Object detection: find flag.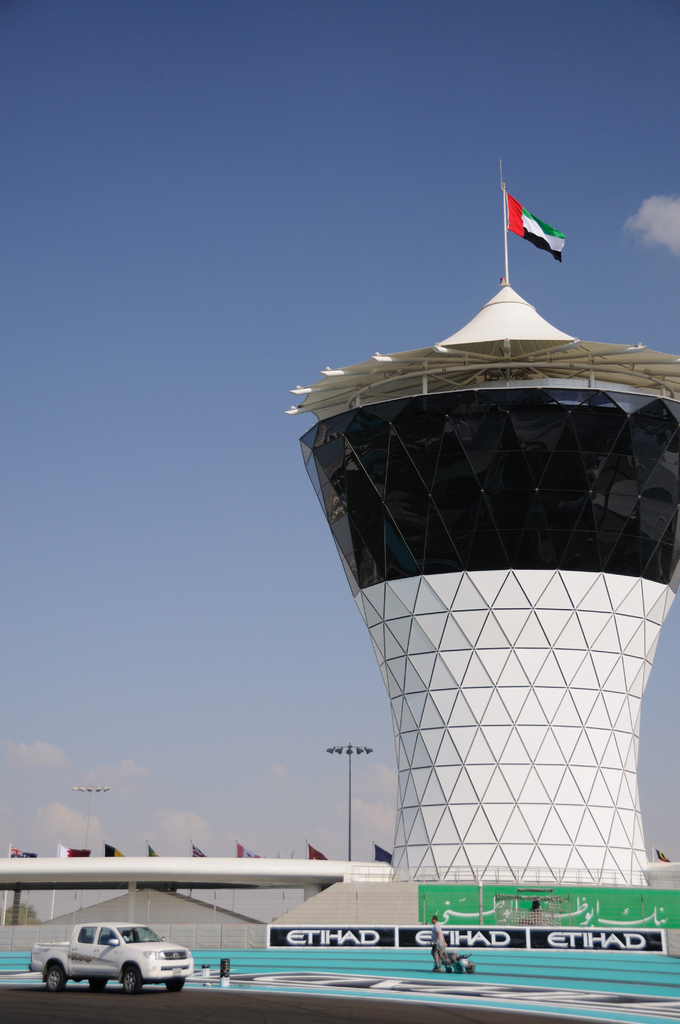
(195,843,213,858).
